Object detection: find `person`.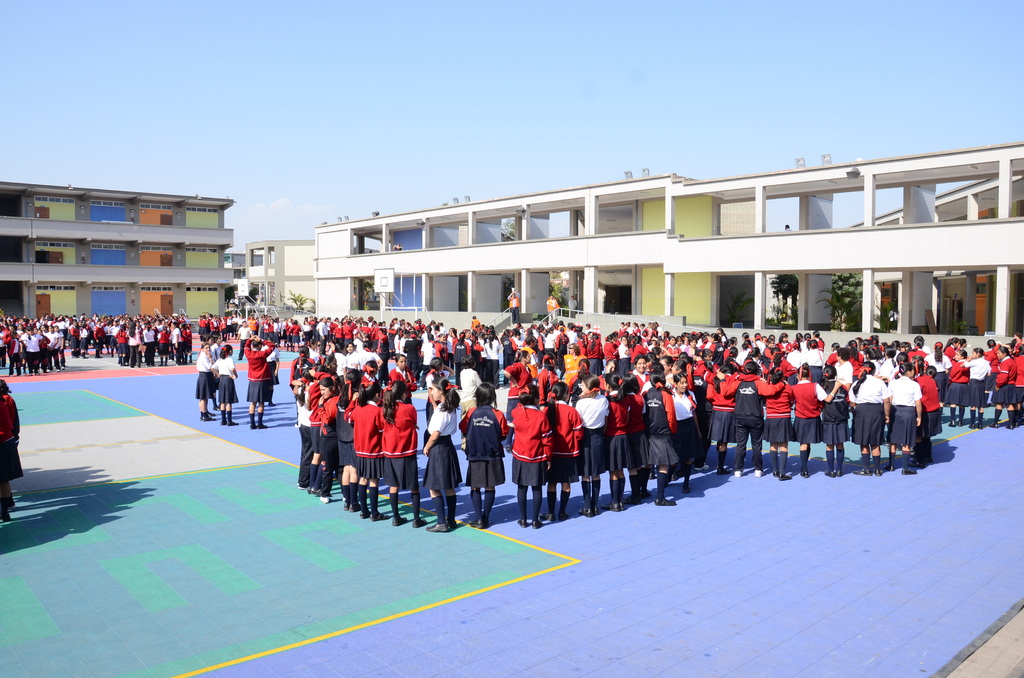
<region>504, 346, 534, 391</region>.
